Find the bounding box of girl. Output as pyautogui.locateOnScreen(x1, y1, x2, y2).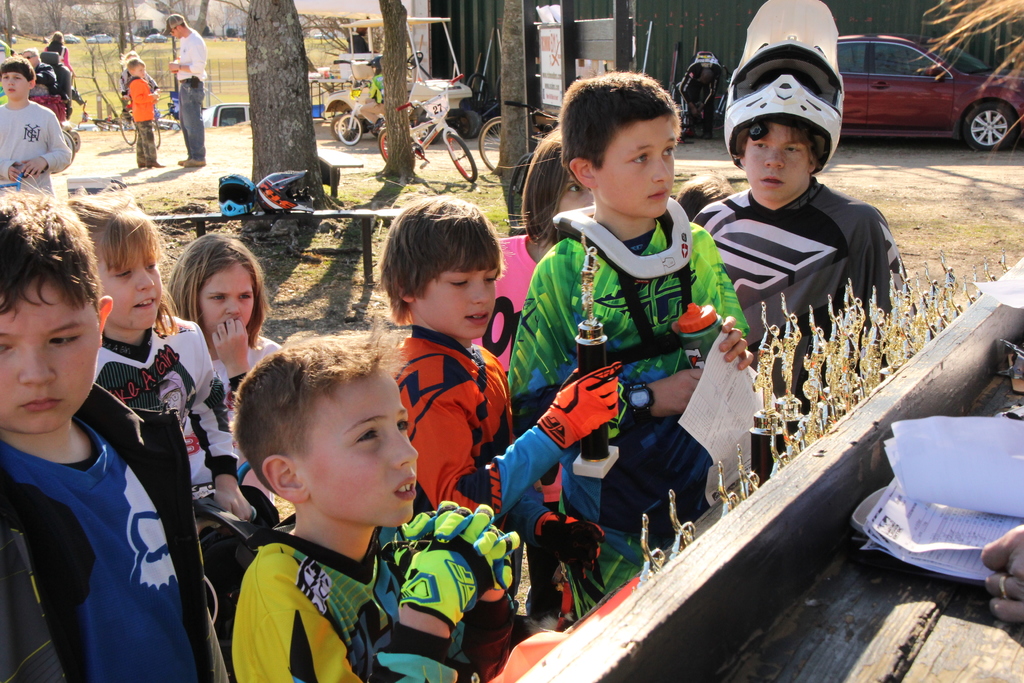
pyautogui.locateOnScreen(170, 230, 288, 484).
